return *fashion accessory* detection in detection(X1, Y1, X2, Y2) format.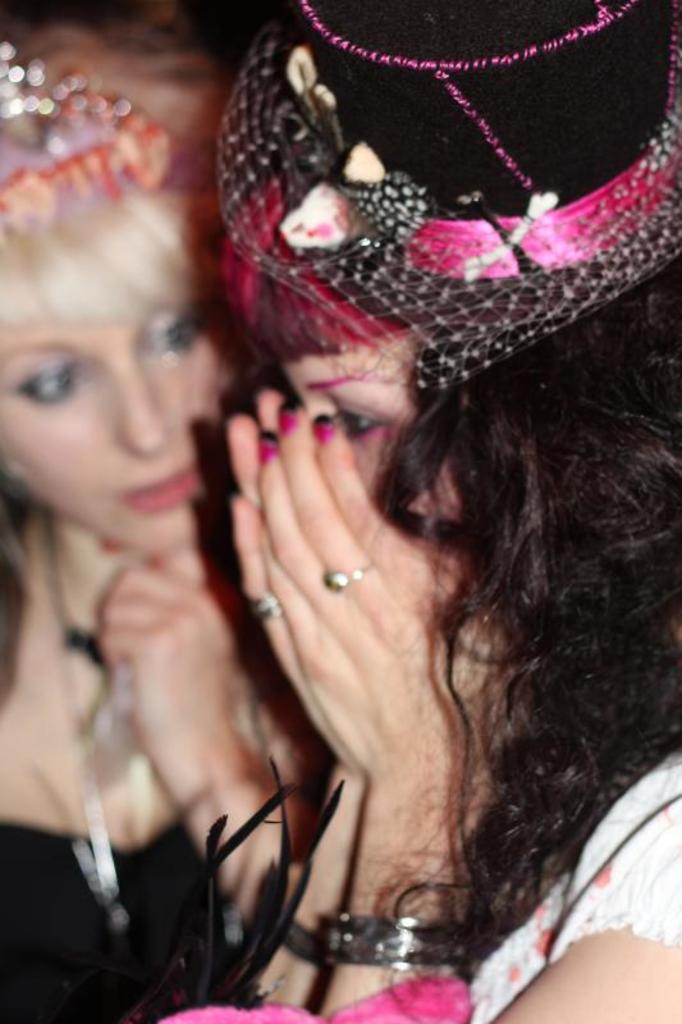
detection(279, 401, 298, 435).
